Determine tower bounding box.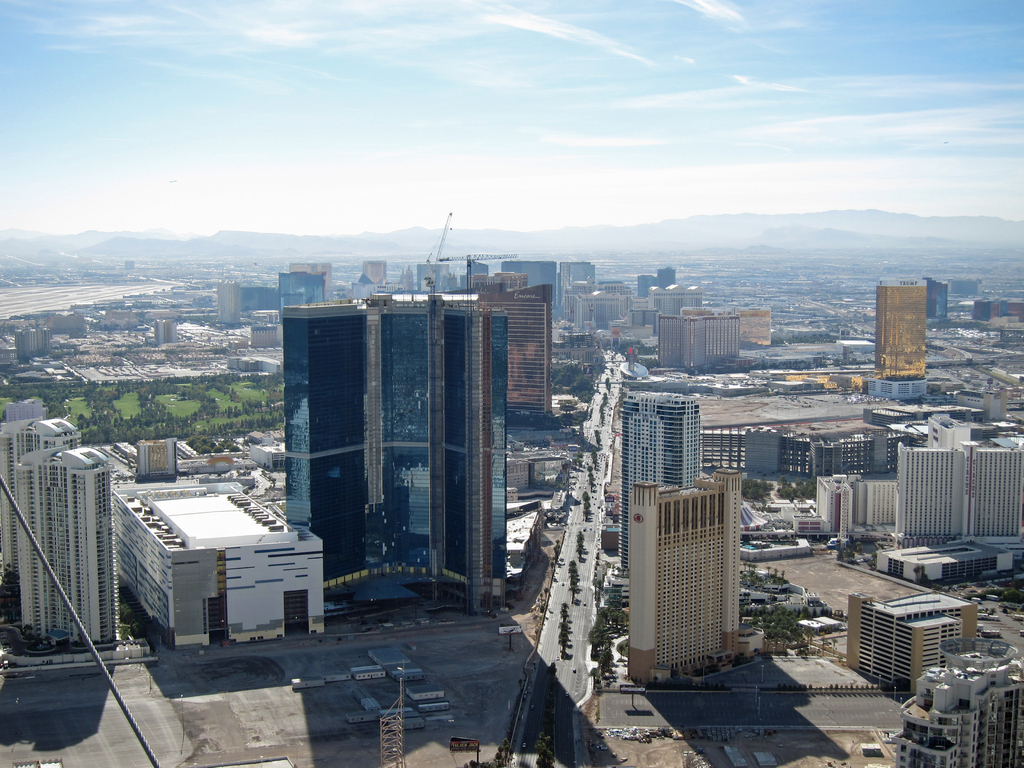
Determined: 14,448,122,652.
